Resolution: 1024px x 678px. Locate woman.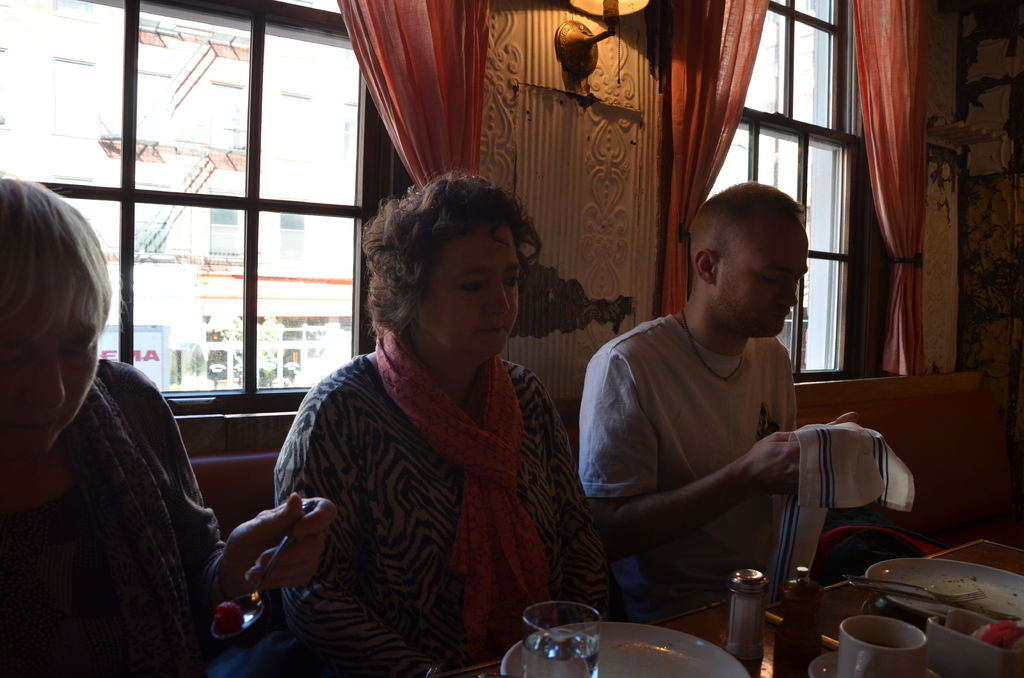
bbox=[237, 165, 604, 677].
